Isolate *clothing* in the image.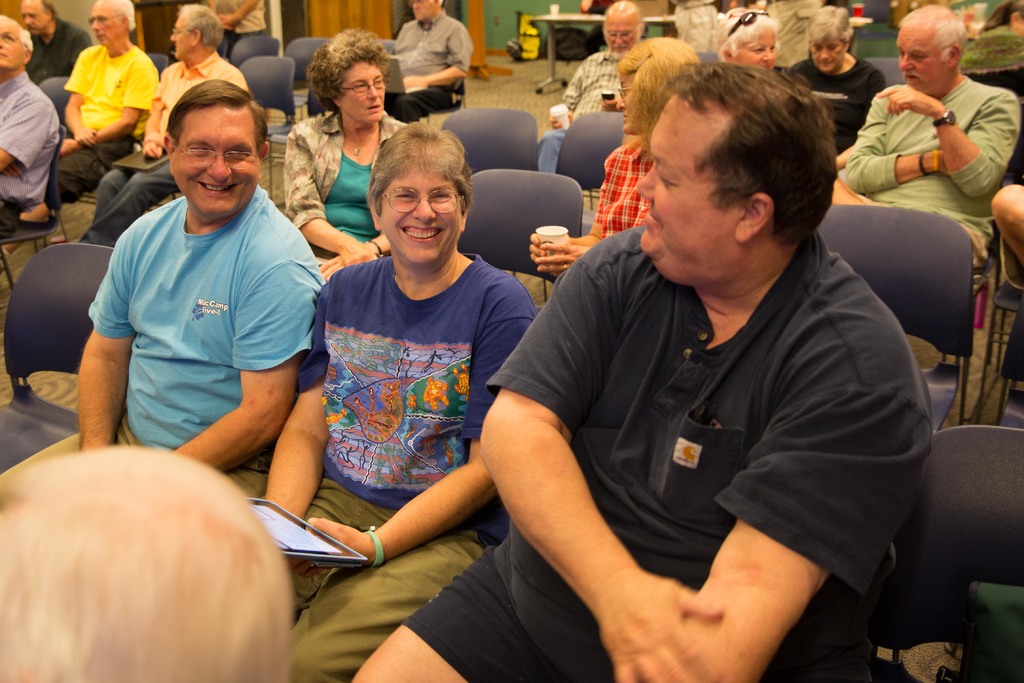
Isolated region: x1=394 y1=13 x2=476 y2=123.
